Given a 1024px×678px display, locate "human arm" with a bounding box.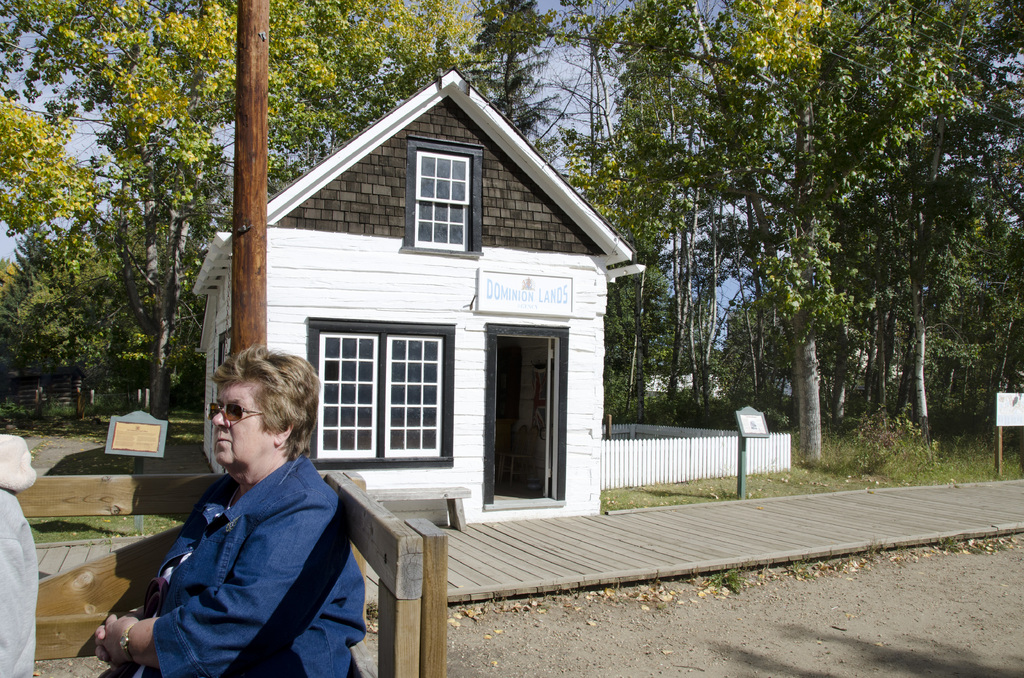
Located: (134,495,324,663).
